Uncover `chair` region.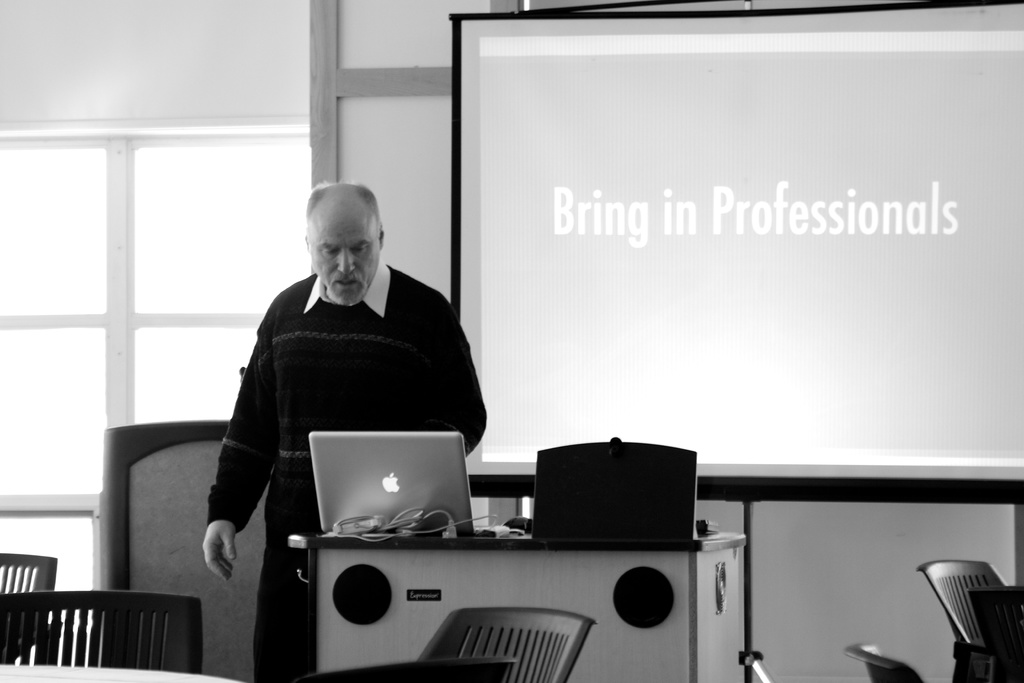
Uncovered: bbox(918, 561, 1009, 682).
